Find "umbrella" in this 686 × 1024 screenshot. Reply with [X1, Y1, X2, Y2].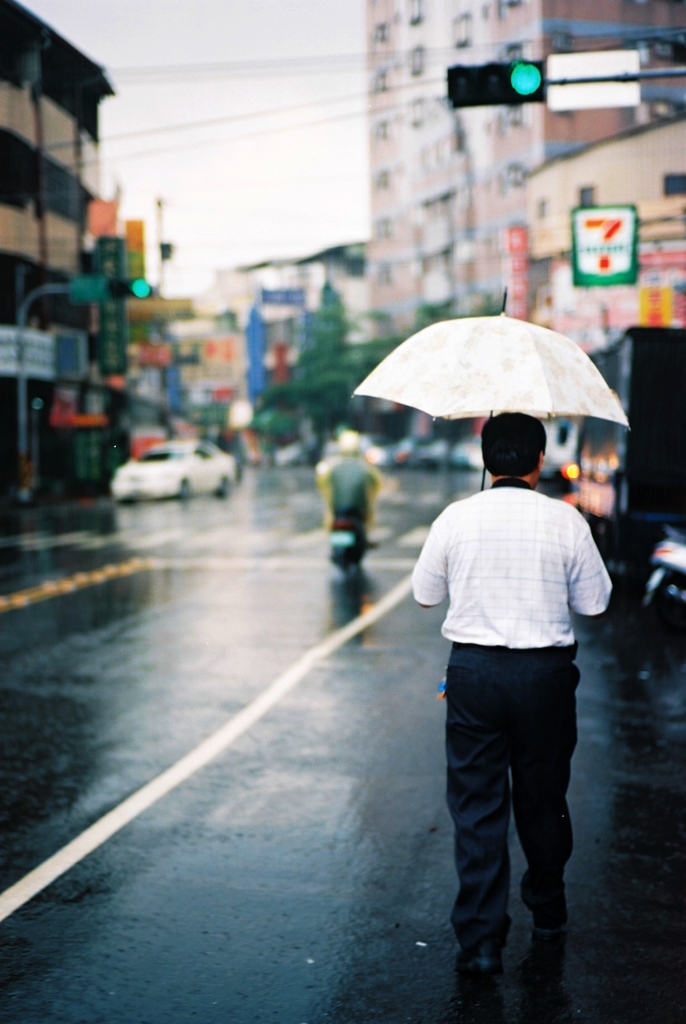
[343, 306, 638, 517].
